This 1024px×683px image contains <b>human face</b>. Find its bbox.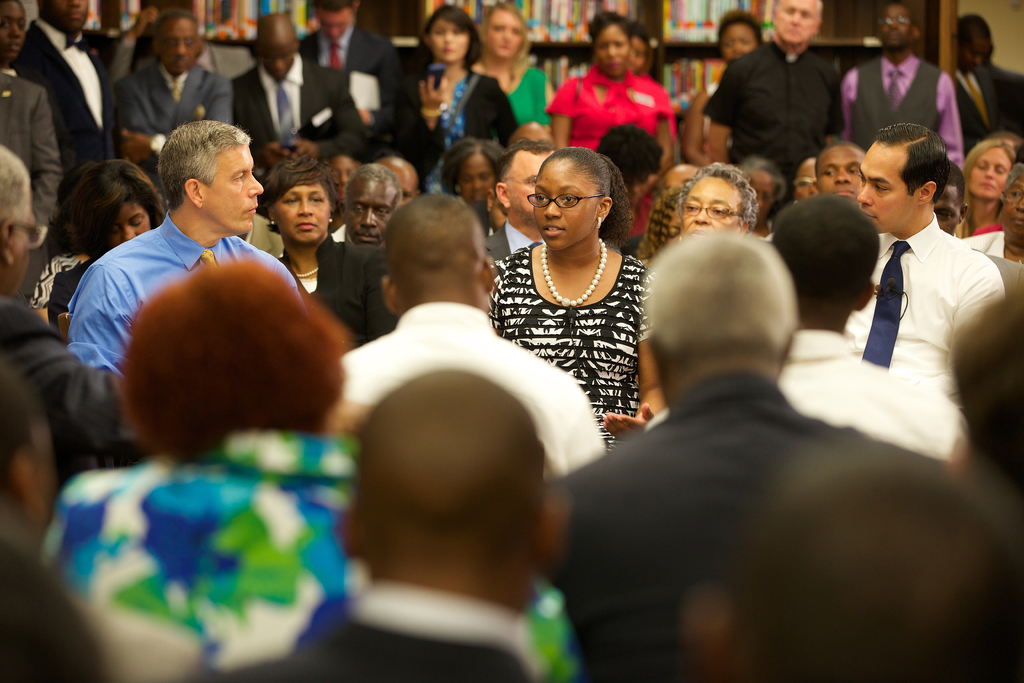
<box>317,5,356,45</box>.
